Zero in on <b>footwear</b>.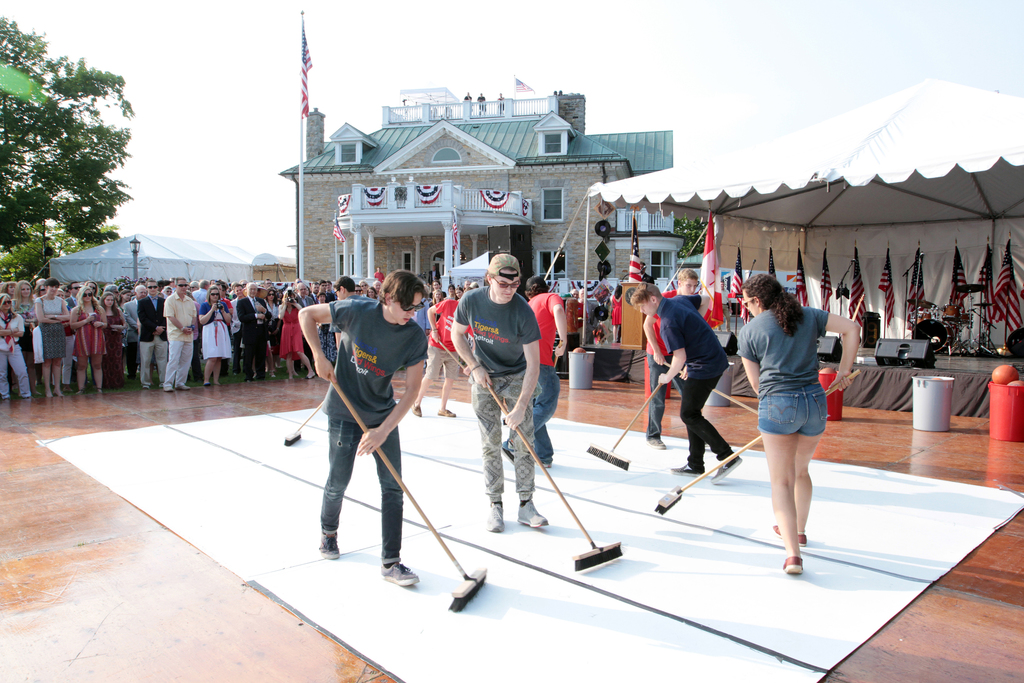
Zeroed in: 648:438:661:451.
